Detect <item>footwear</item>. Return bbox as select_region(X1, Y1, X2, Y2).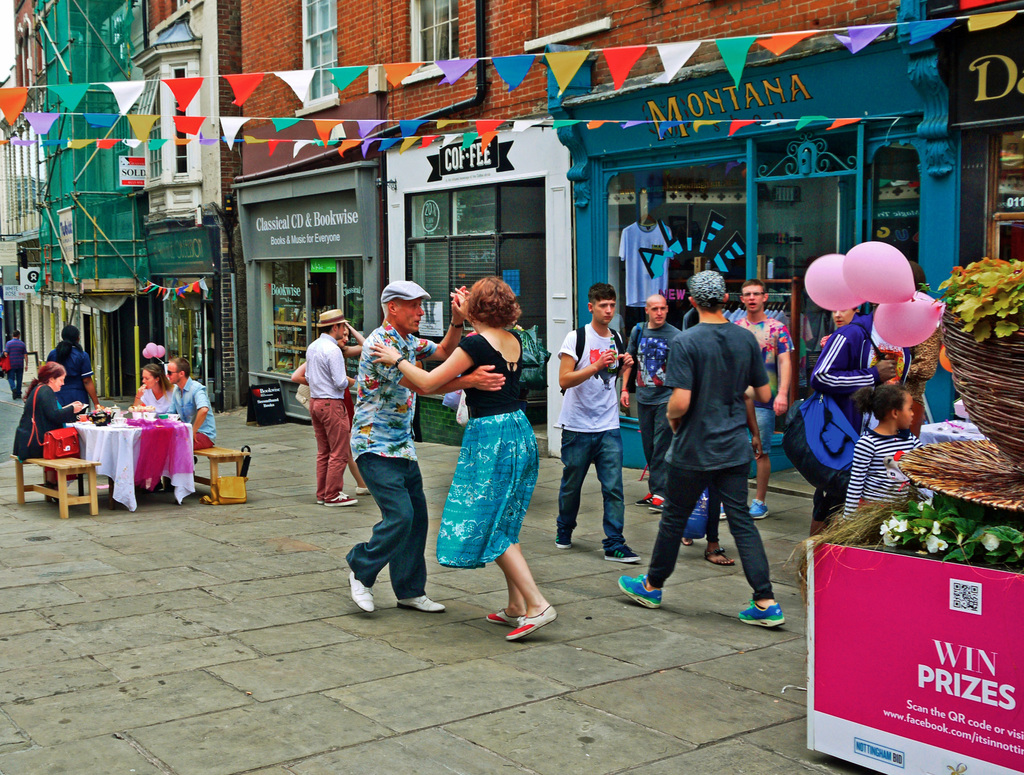
select_region(396, 592, 446, 614).
